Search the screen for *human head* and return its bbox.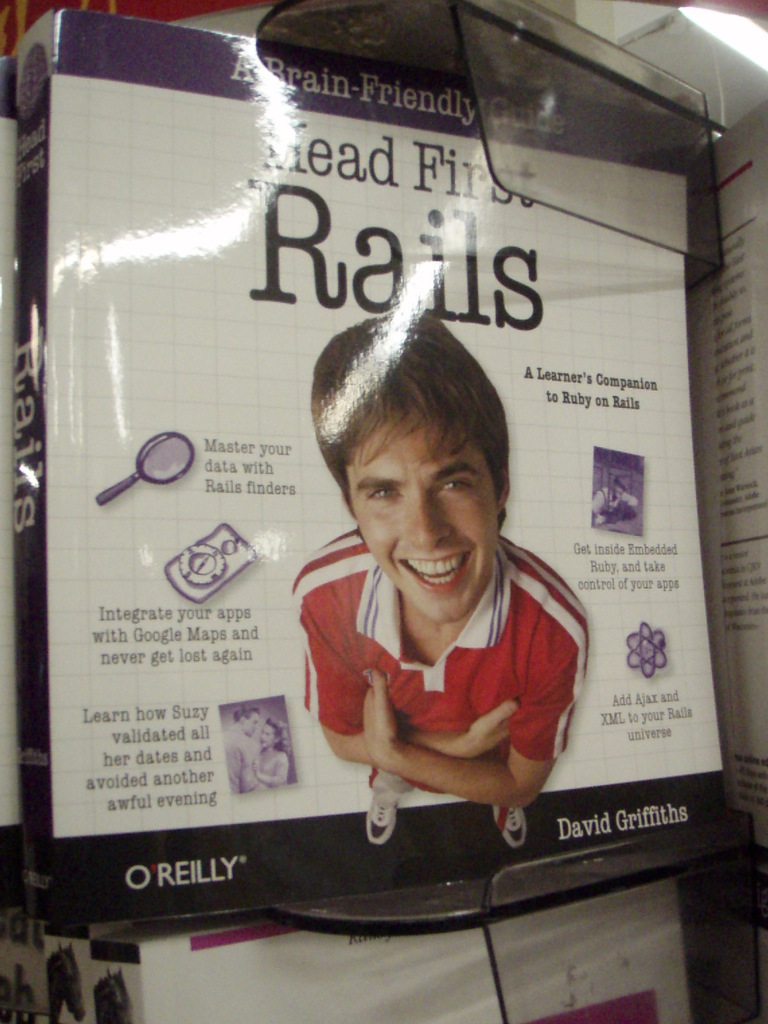
Found: Rect(232, 706, 266, 737).
